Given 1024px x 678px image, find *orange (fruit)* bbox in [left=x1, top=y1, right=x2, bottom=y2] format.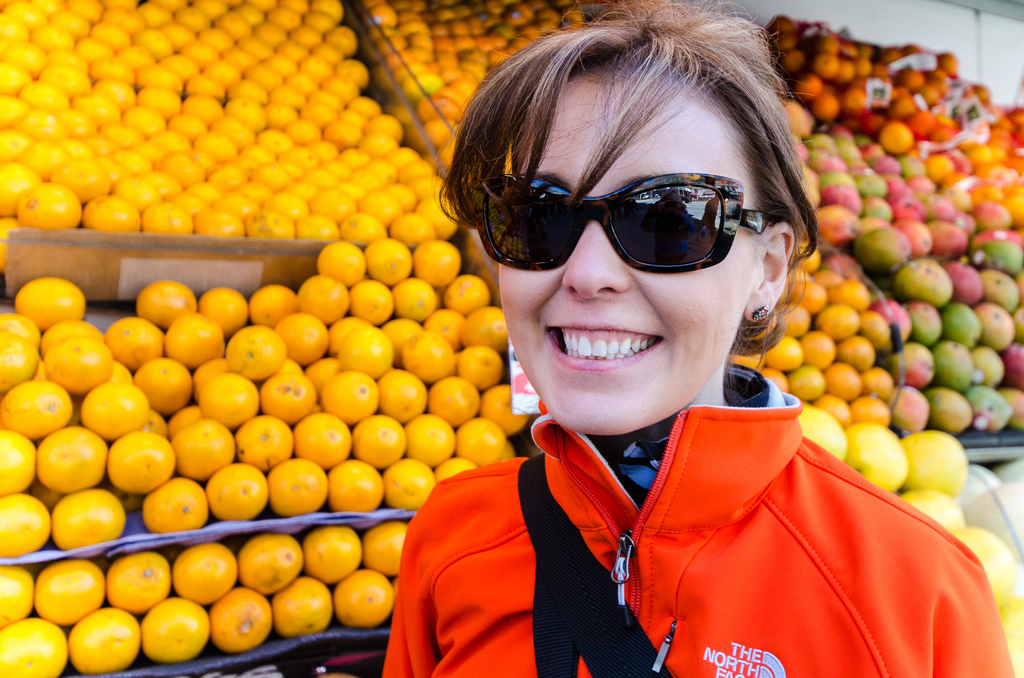
[left=132, top=364, right=185, bottom=412].
